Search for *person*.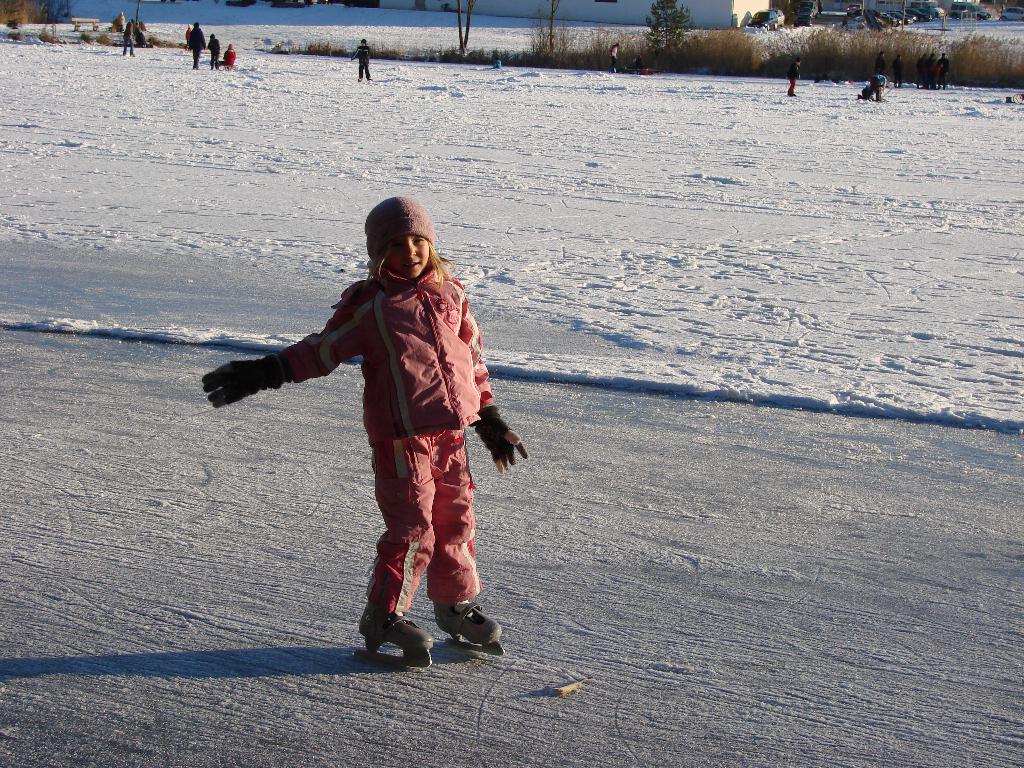
Found at rect(350, 37, 371, 82).
